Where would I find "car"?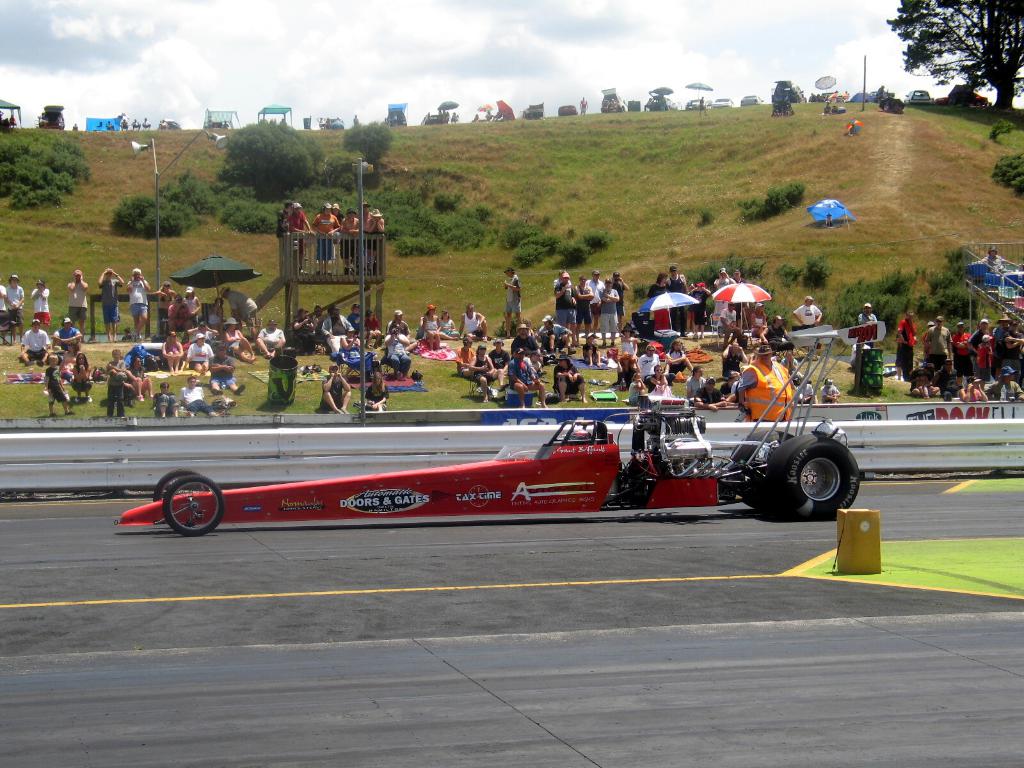
At <bbox>520, 107, 541, 119</bbox>.
